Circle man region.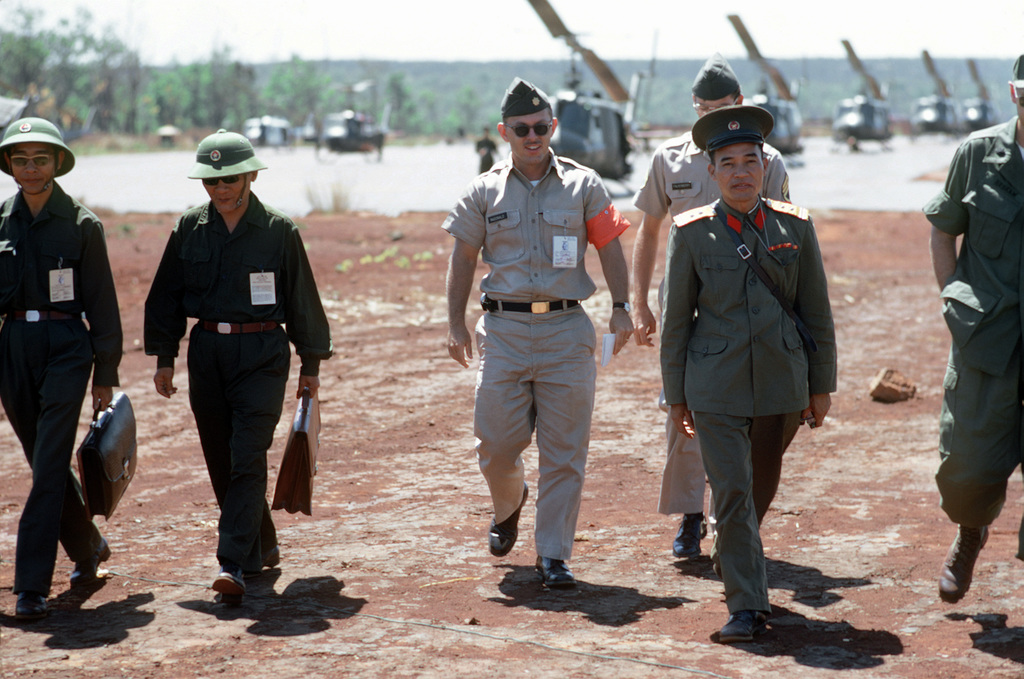
Region: 0,117,141,621.
